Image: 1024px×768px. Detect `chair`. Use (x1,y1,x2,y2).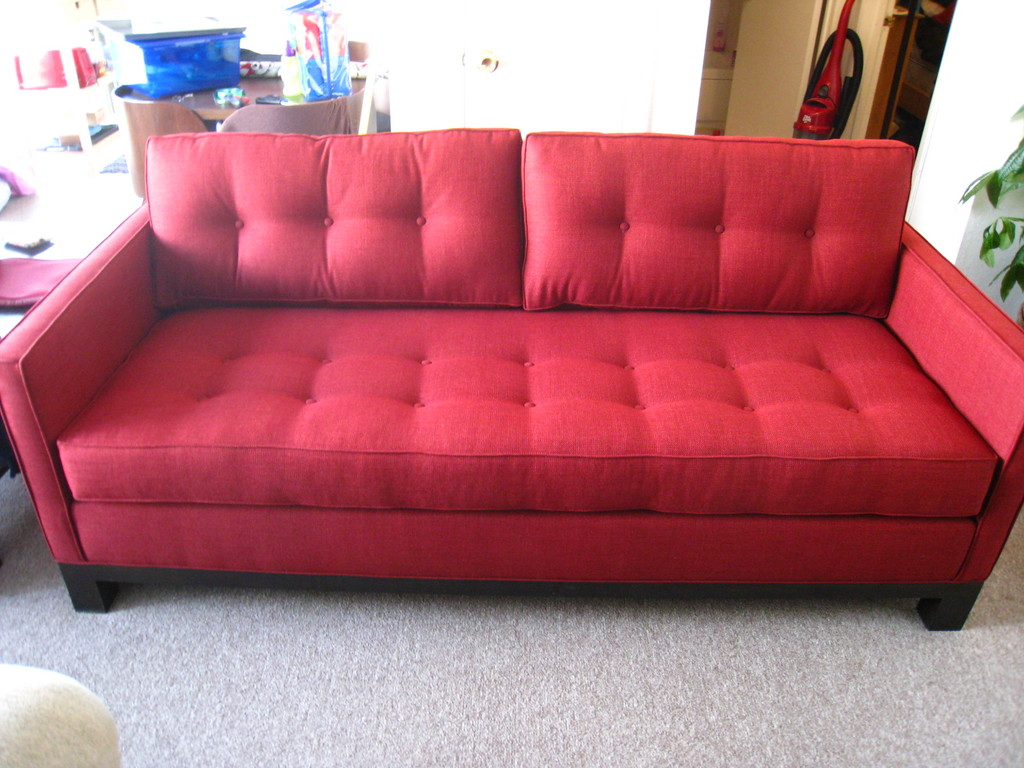
(344,37,372,135).
